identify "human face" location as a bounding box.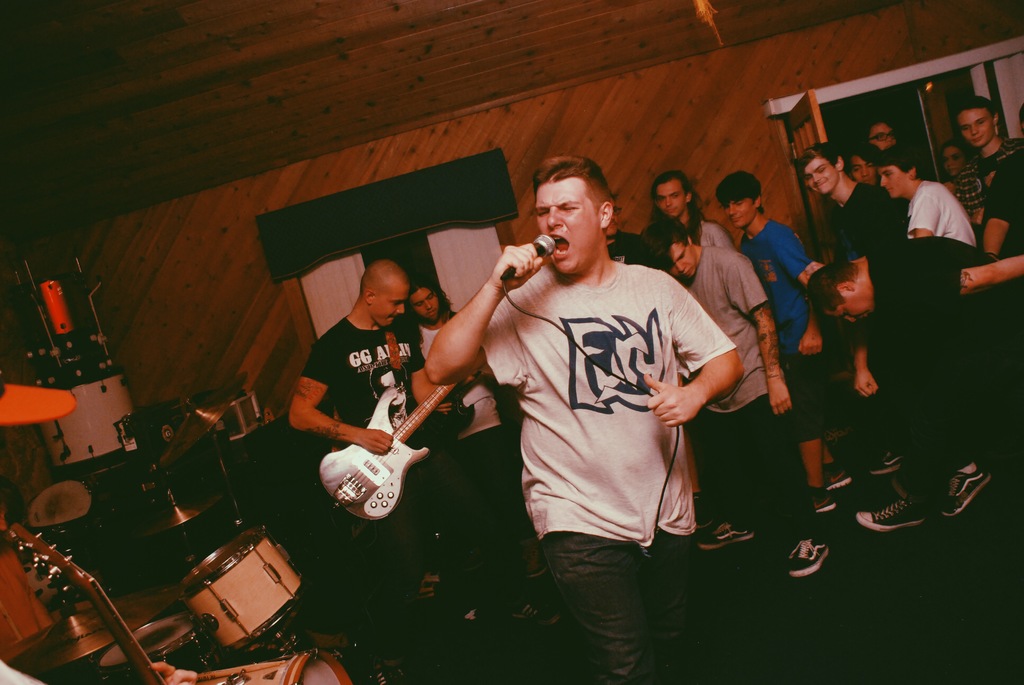
bbox=(867, 116, 890, 164).
